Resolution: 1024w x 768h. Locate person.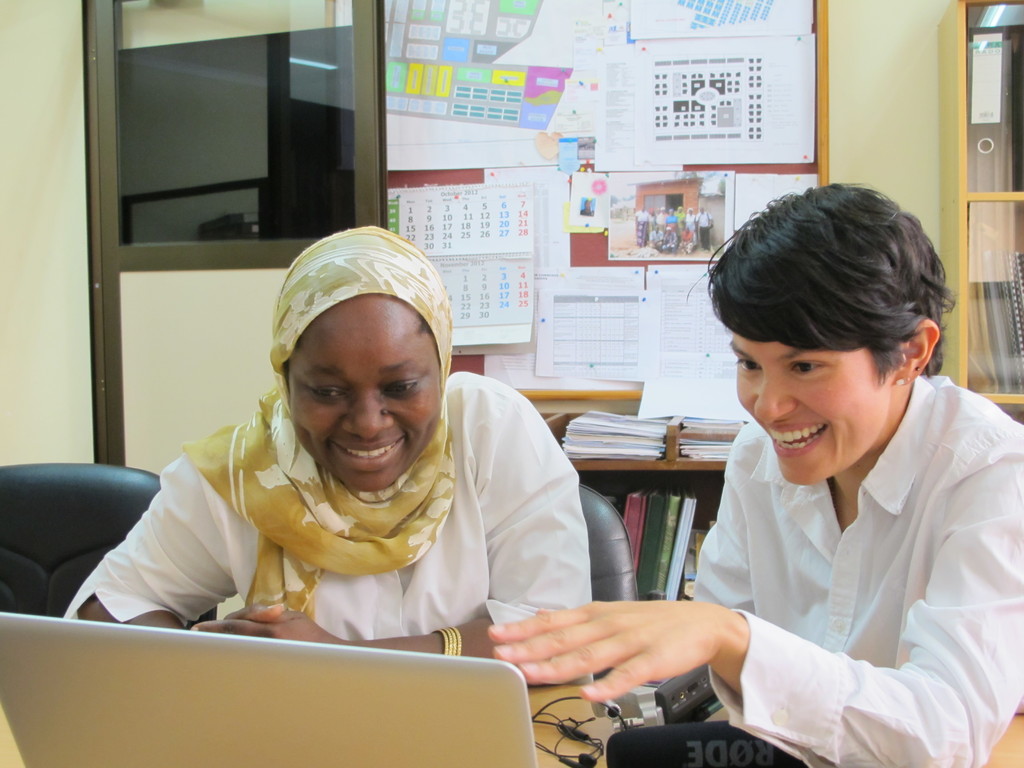
Rect(487, 179, 1023, 767).
